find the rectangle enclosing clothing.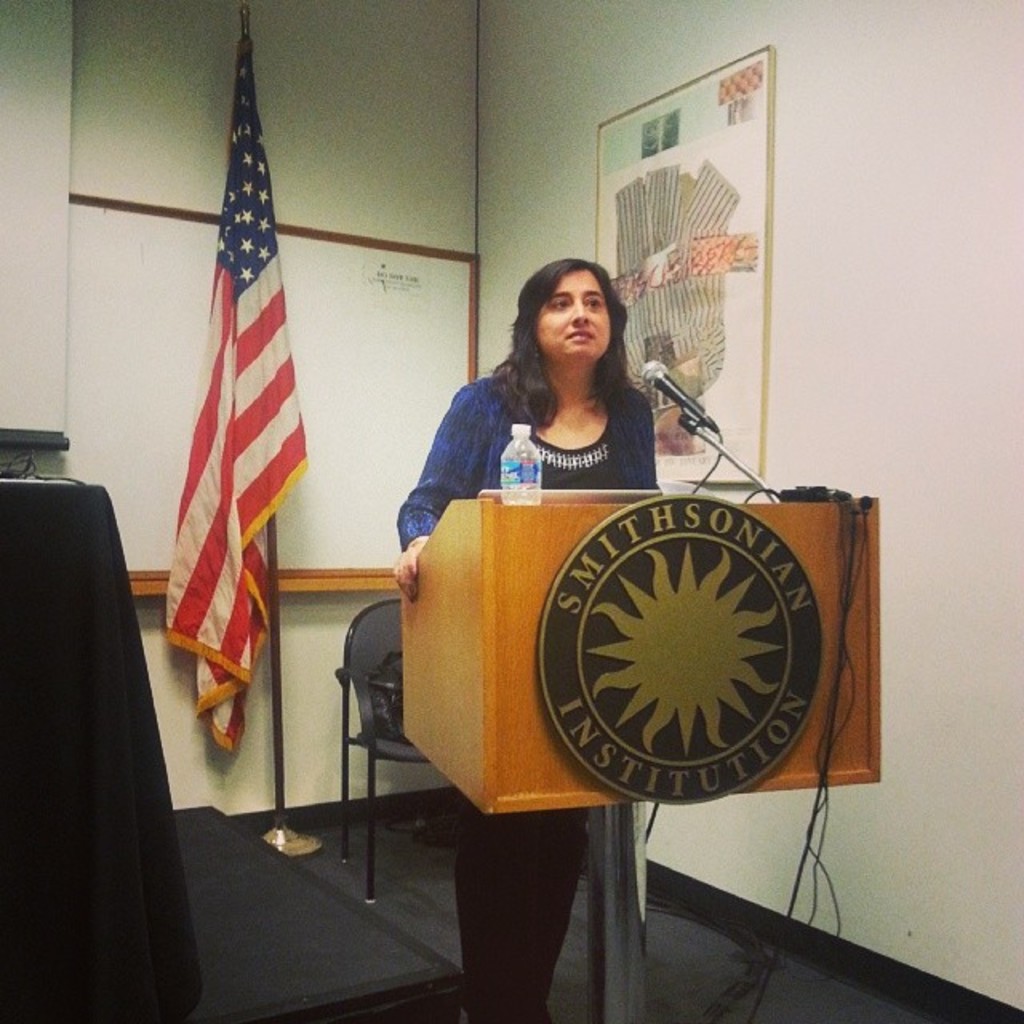
detection(398, 373, 651, 1022).
